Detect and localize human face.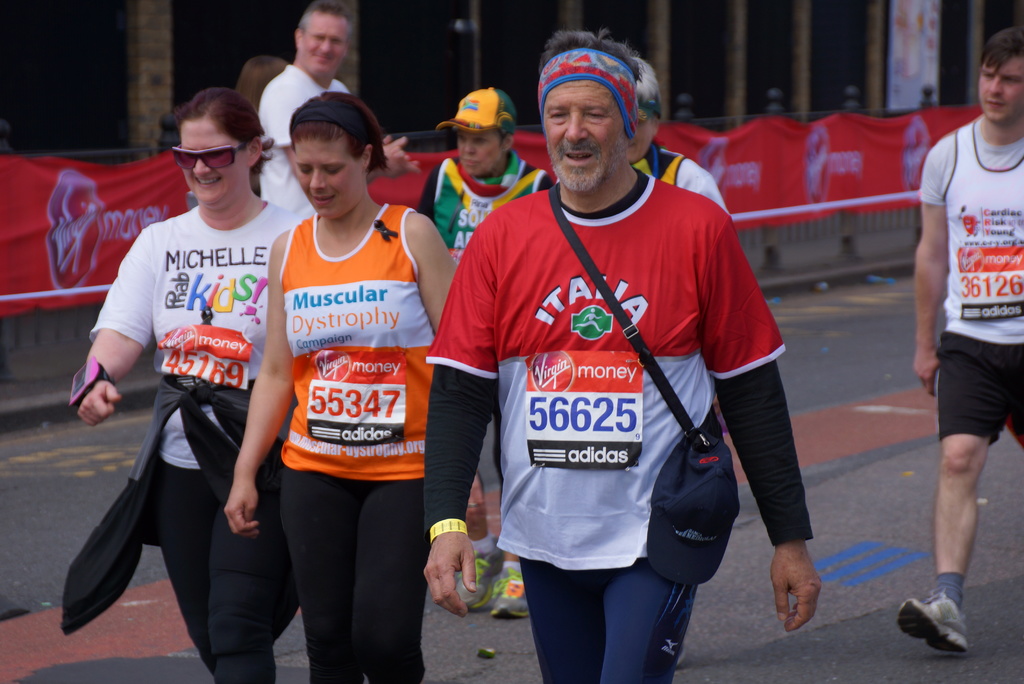
Localized at (979,58,1023,121).
